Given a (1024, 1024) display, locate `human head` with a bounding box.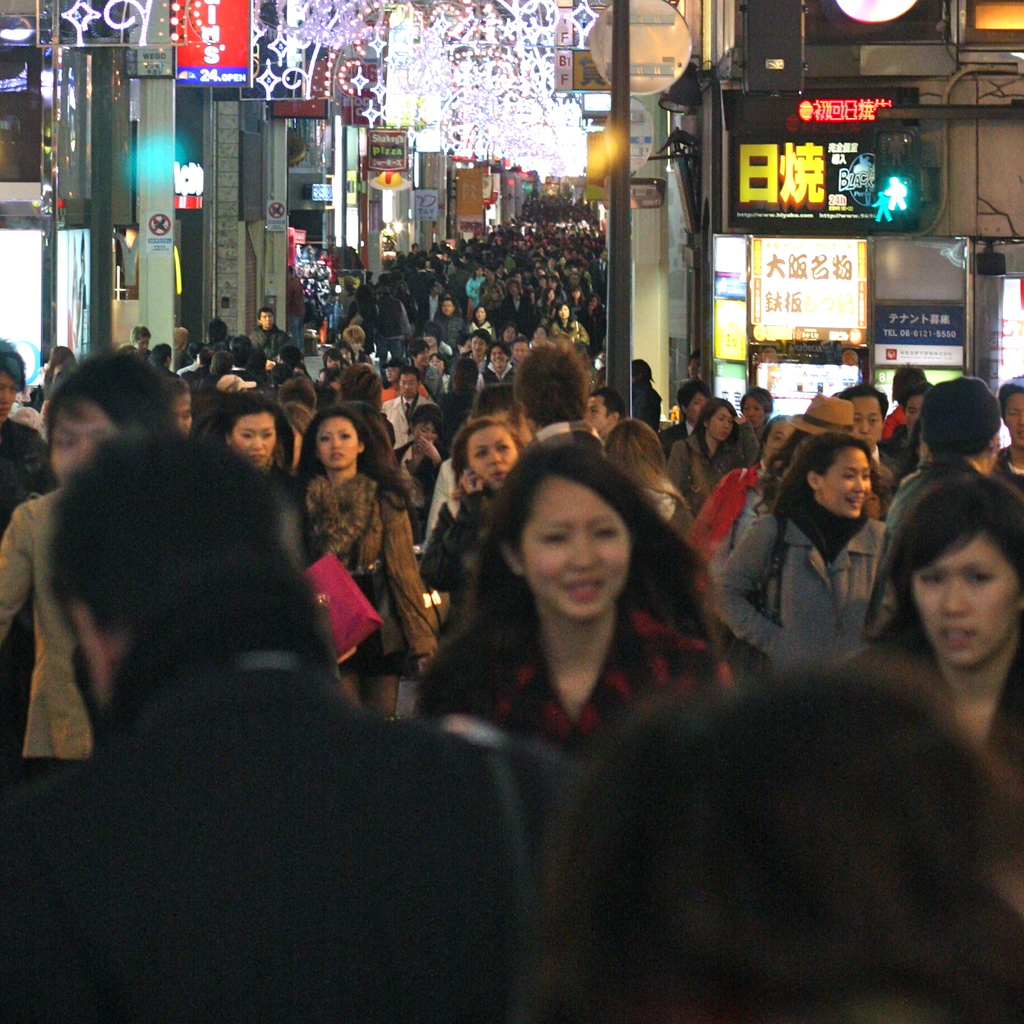
Located: <region>758, 417, 803, 462</region>.
